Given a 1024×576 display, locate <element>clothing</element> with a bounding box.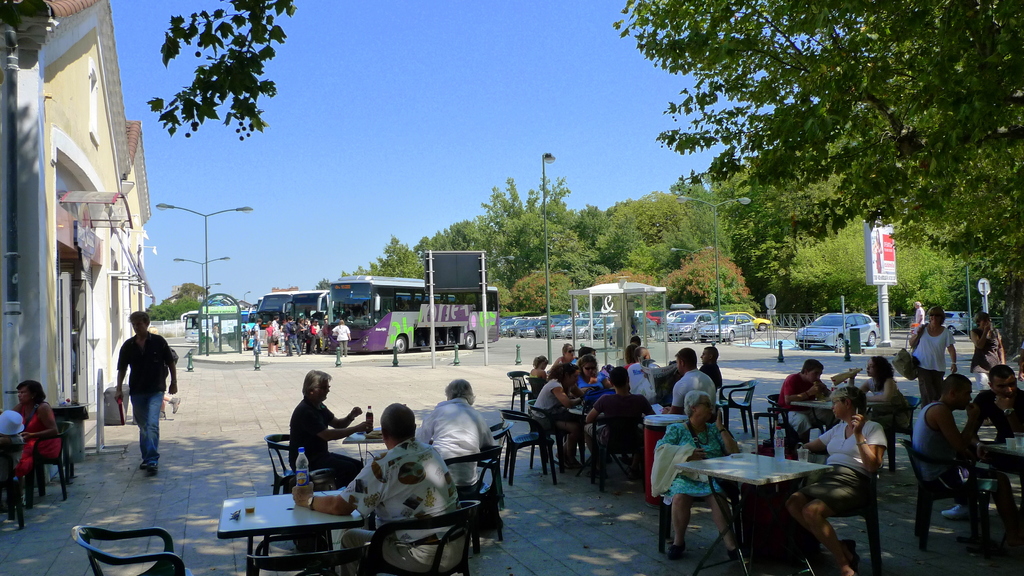
Located: 774, 373, 817, 410.
